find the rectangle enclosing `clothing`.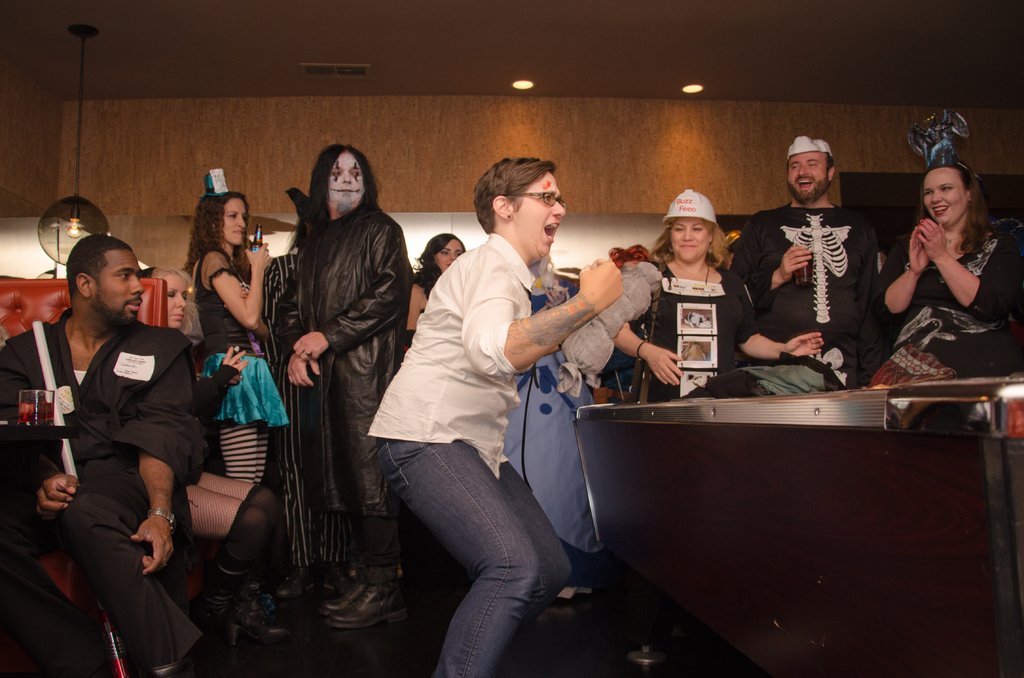
x1=0, y1=321, x2=200, y2=677.
